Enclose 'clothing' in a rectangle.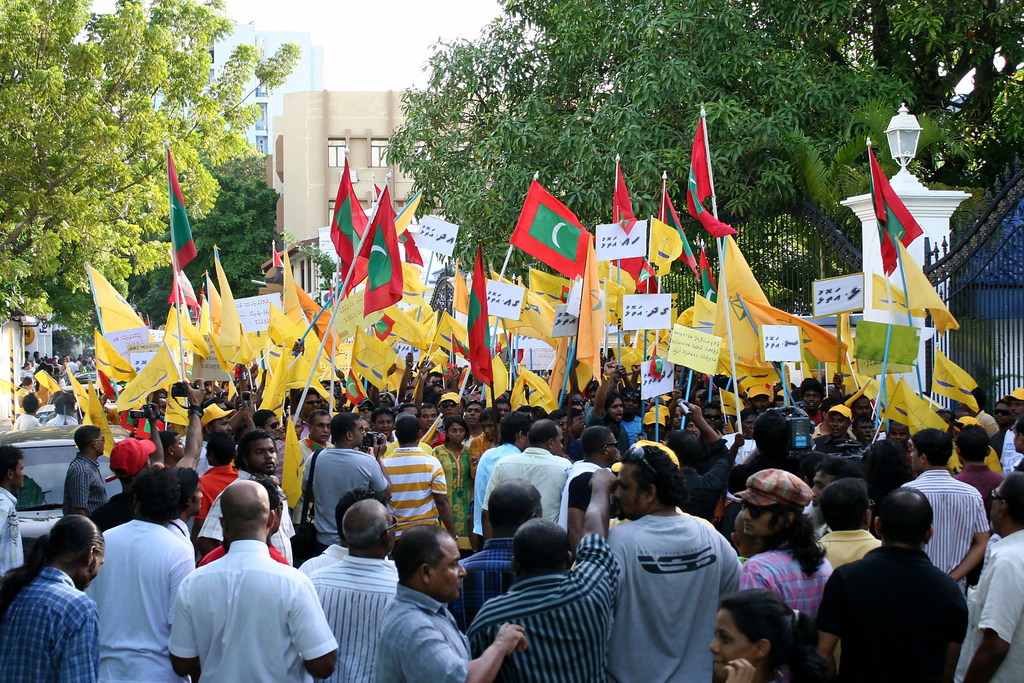
BBox(611, 509, 745, 682).
